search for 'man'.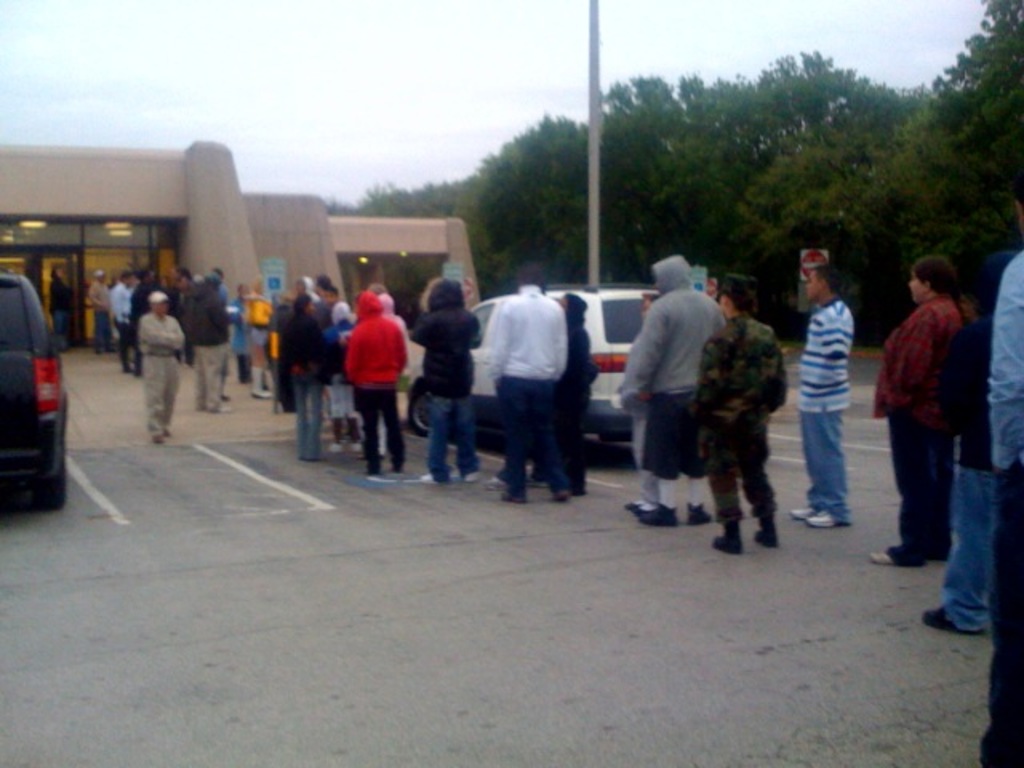
Found at crop(694, 293, 789, 549).
